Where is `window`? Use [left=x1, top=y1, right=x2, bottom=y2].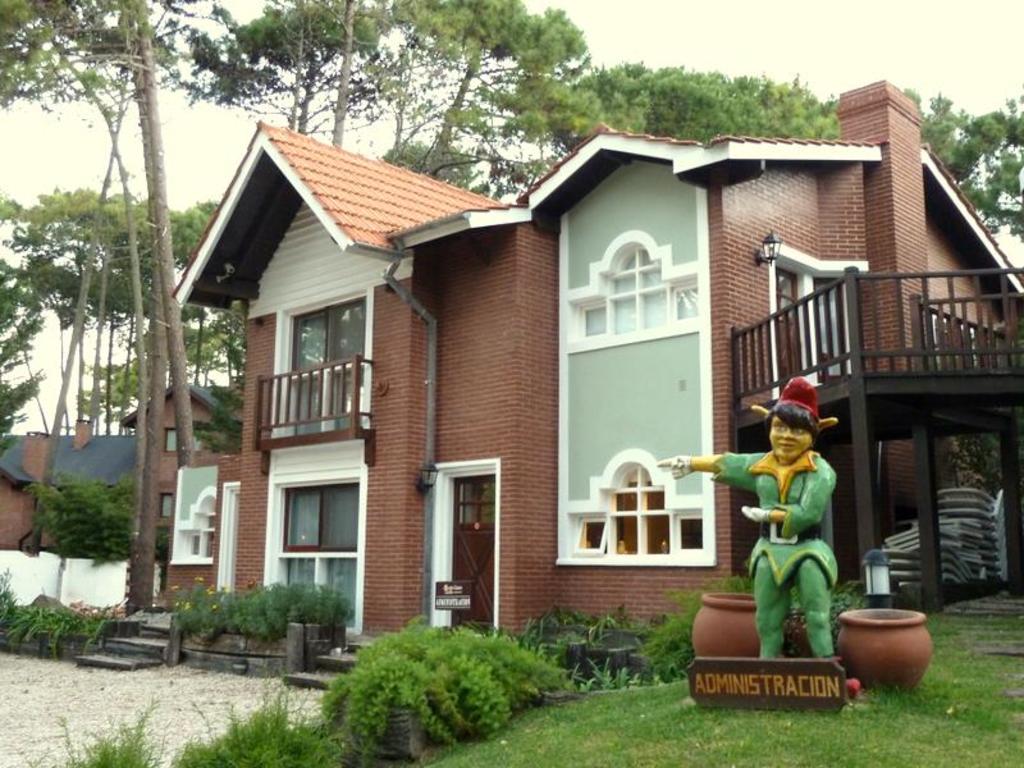
[left=287, top=293, right=372, bottom=438].
